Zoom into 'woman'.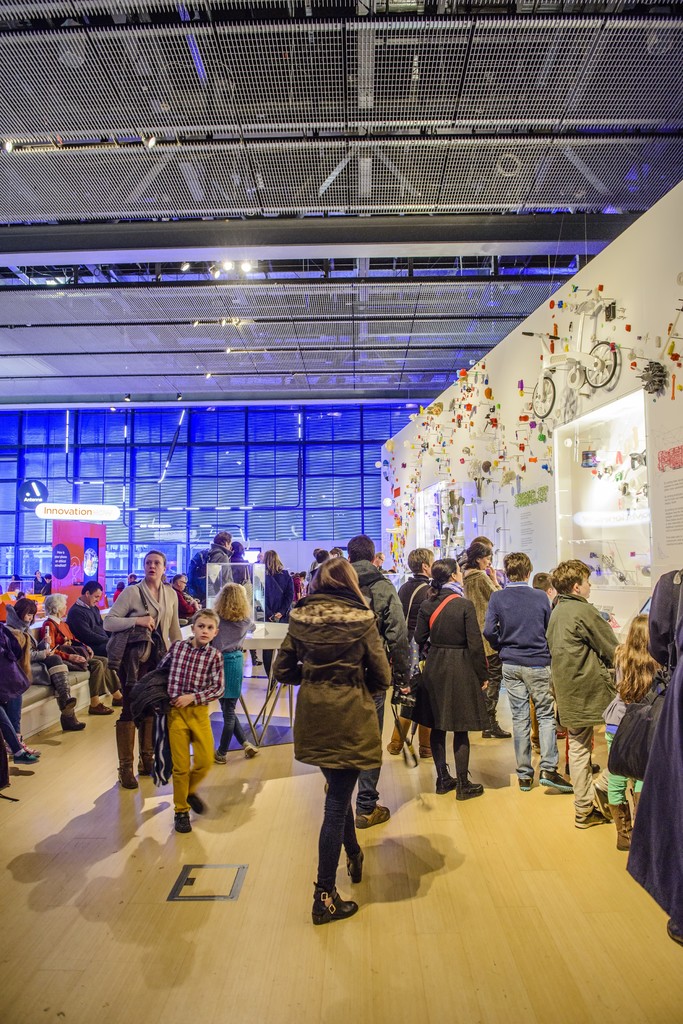
Zoom target: {"x1": 8, "y1": 595, "x2": 86, "y2": 732}.
